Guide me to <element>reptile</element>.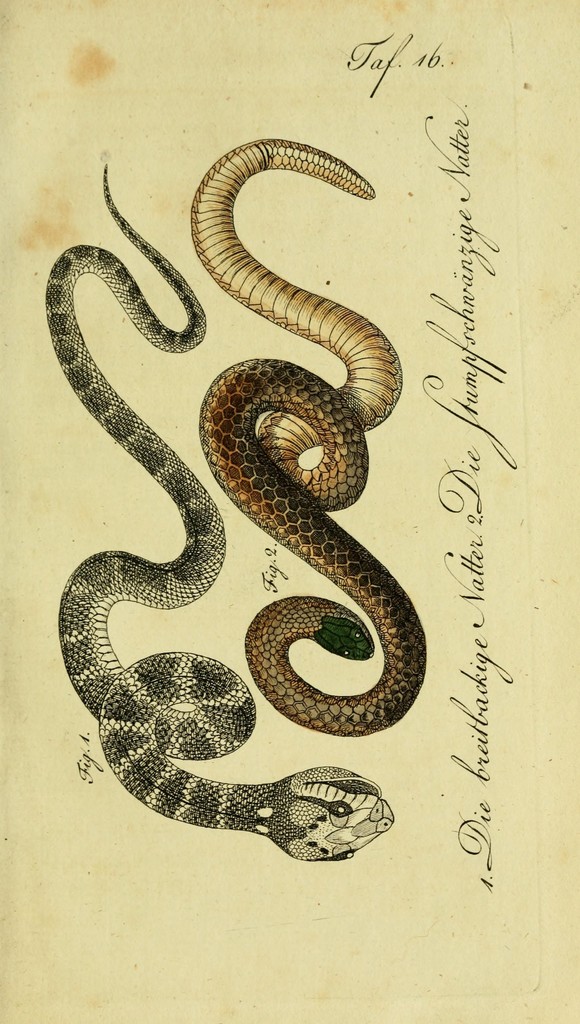
Guidance: select_region(42, 160, 396, 865).
